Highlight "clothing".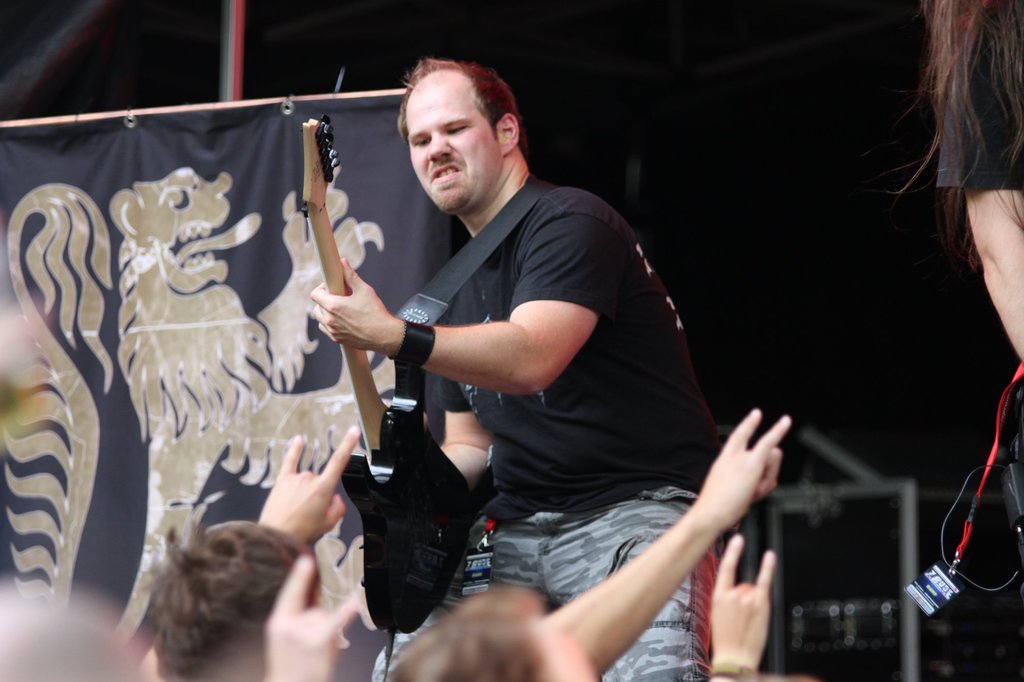
Highlighted region: <box>937,0,1023,197</box>.
